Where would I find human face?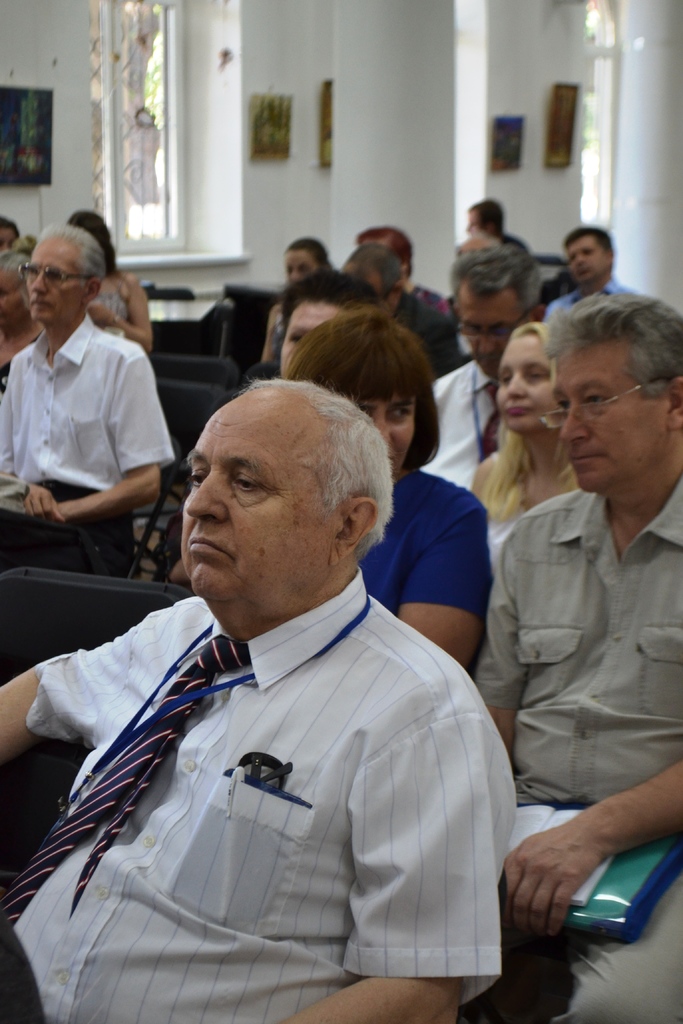
At [356, 392, 418, 476].
